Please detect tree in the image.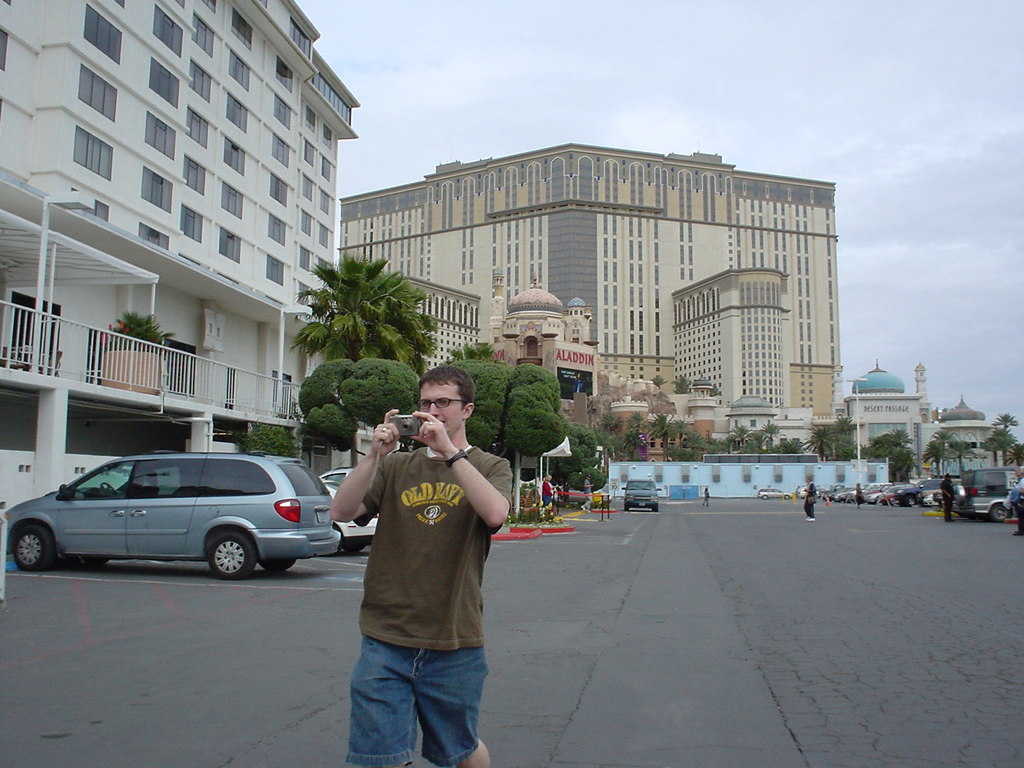
x1=652 y1=372 x2=664 y2=383.
